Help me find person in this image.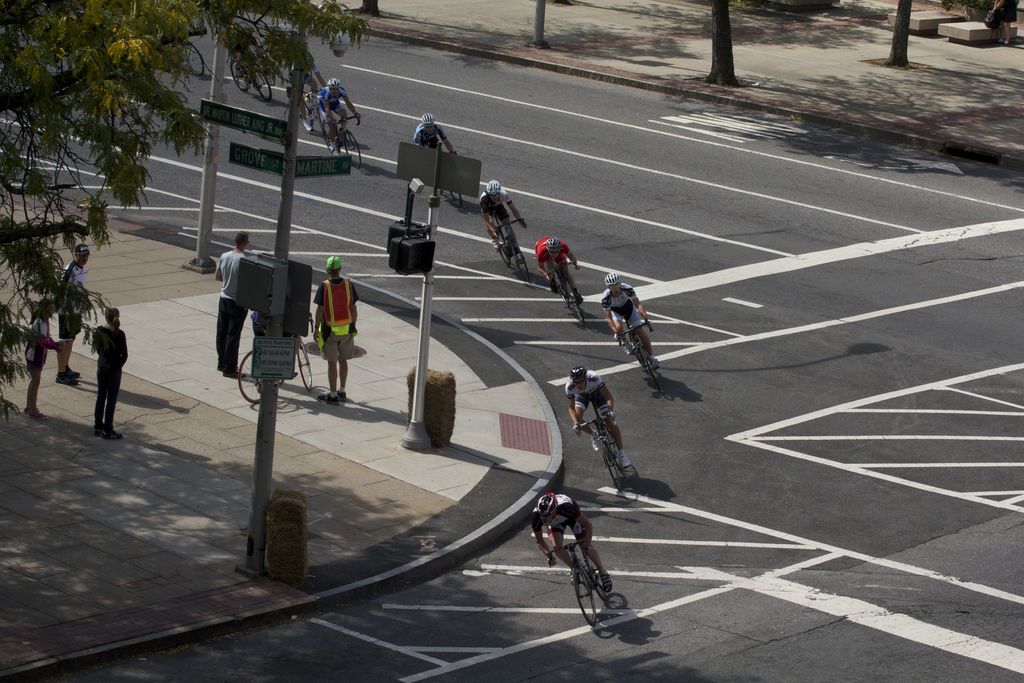
Found it: x1=565, y1=365, x2=631, y2=472.
